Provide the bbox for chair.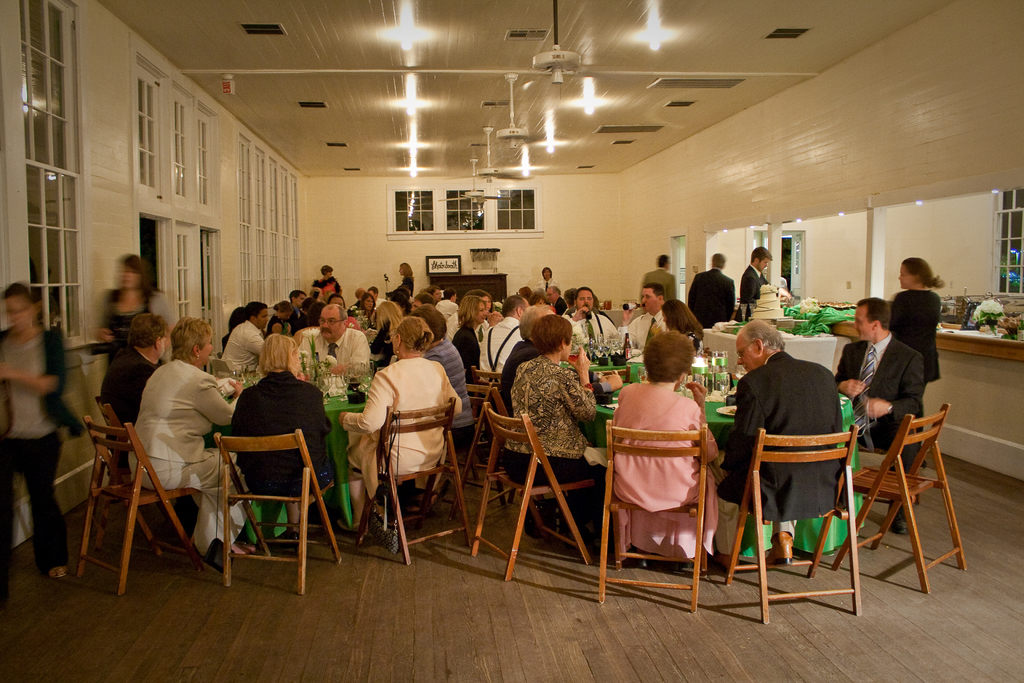
locate(76, 408, 195, 588).
